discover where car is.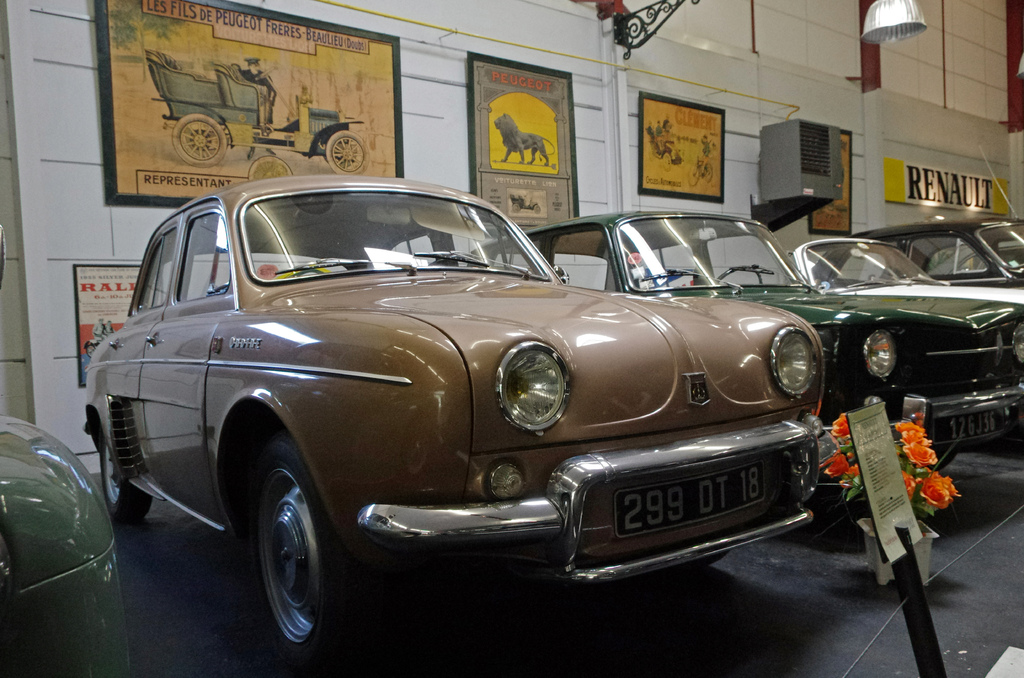
Discovered at [x1=469, y1=211, x2=1023, y2=451].
